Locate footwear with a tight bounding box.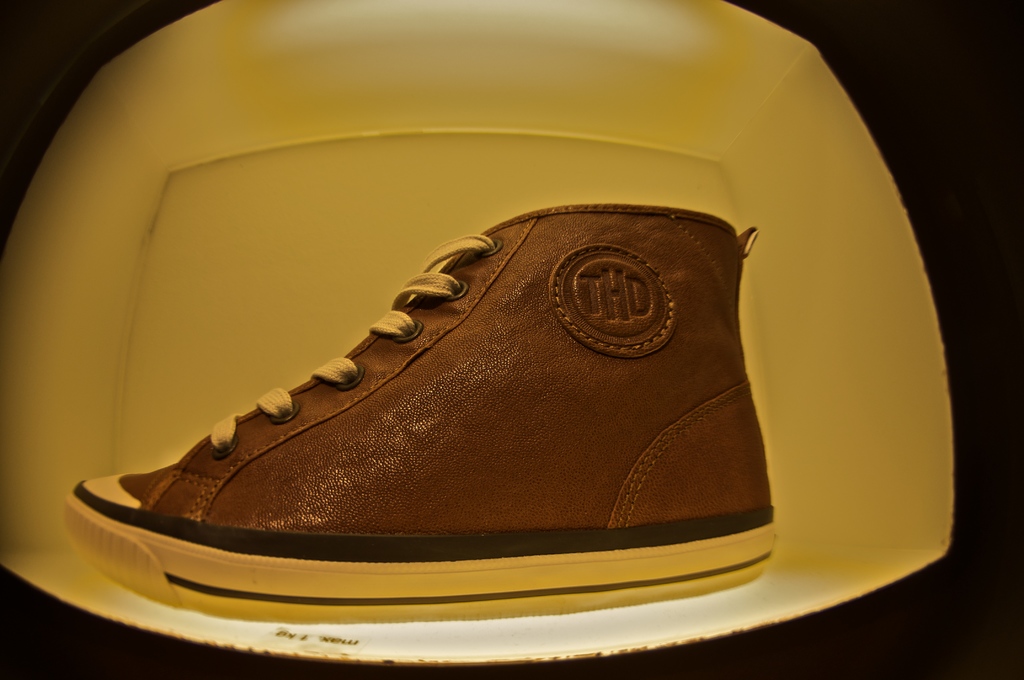
detection(81, 197, 824, 613).
